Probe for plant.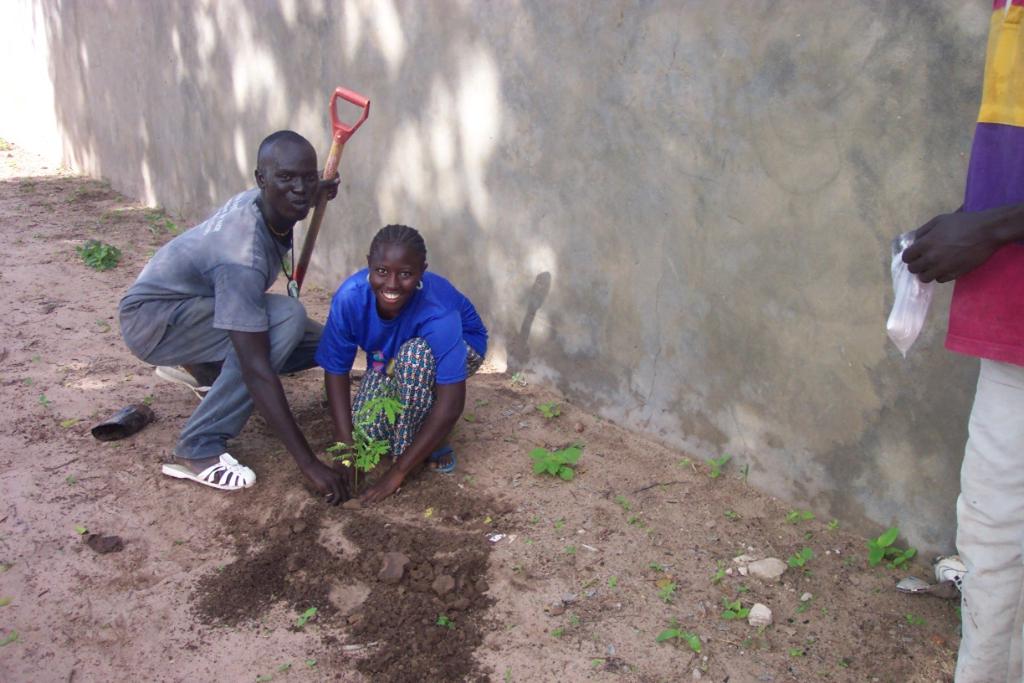
Probe result: (628,509,654,535).
